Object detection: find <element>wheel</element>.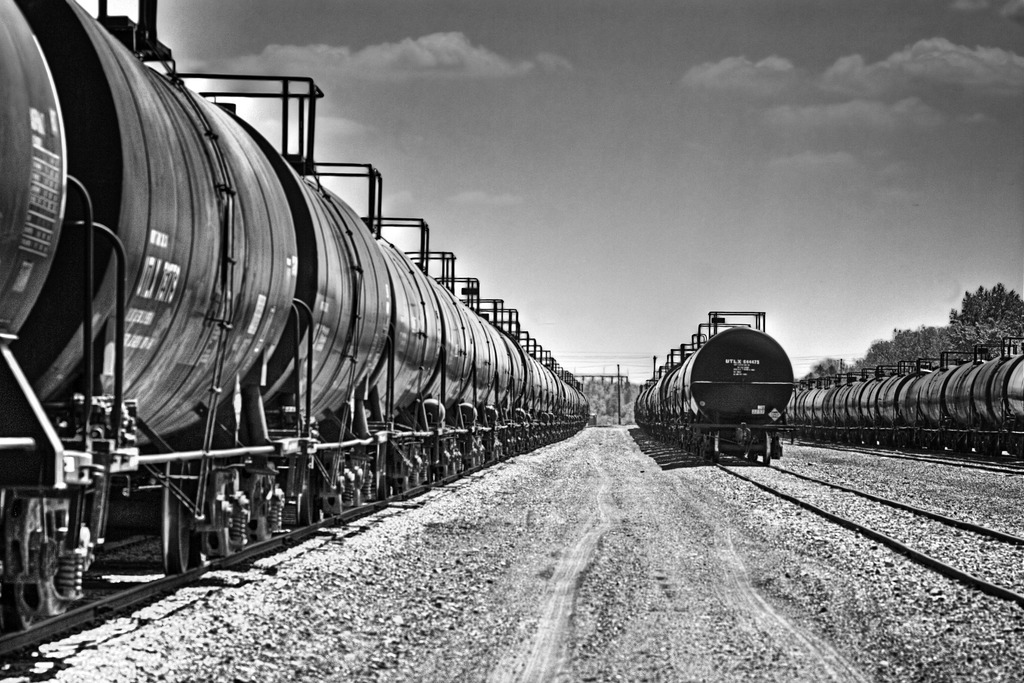
[x1=303, y1=465, x2=319, y2=524].
